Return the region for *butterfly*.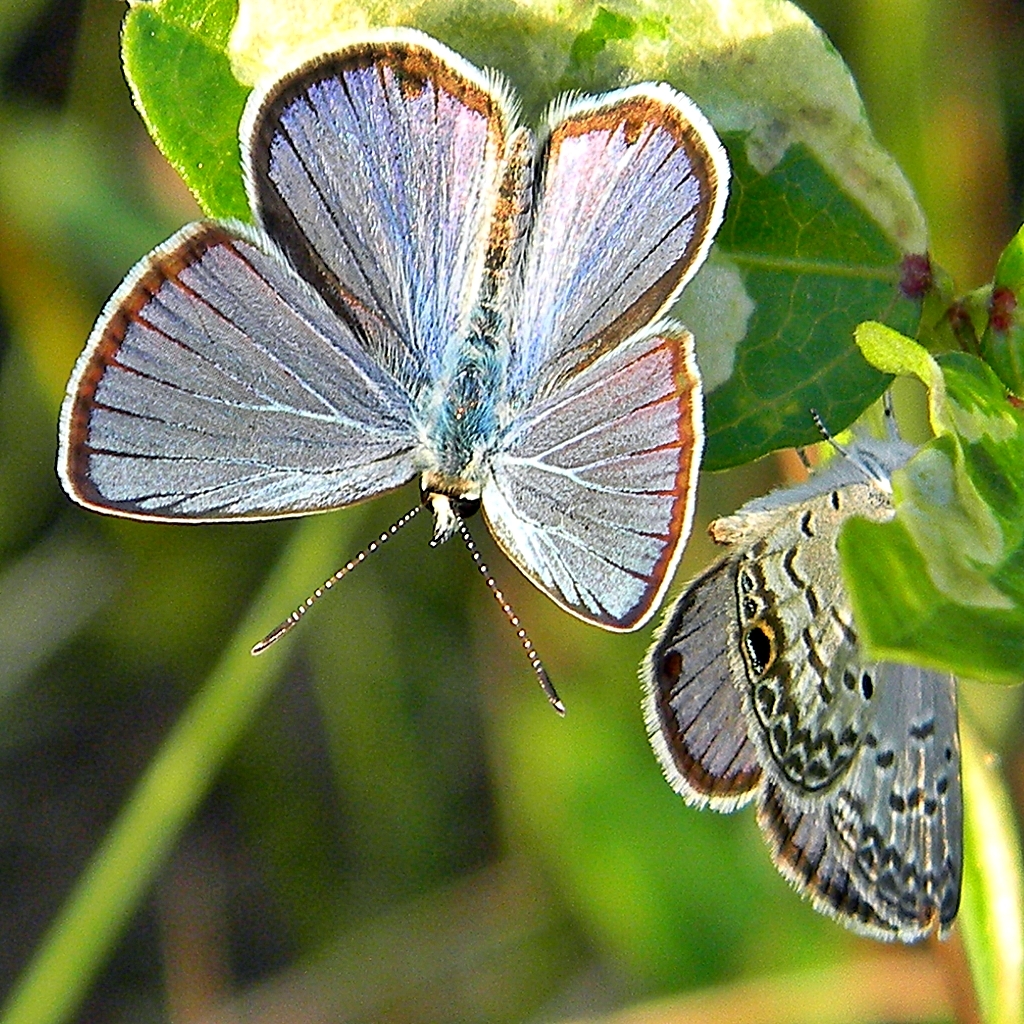
{"x1": 58, "y1": 23, "x2": 734, "y2": 714}.
